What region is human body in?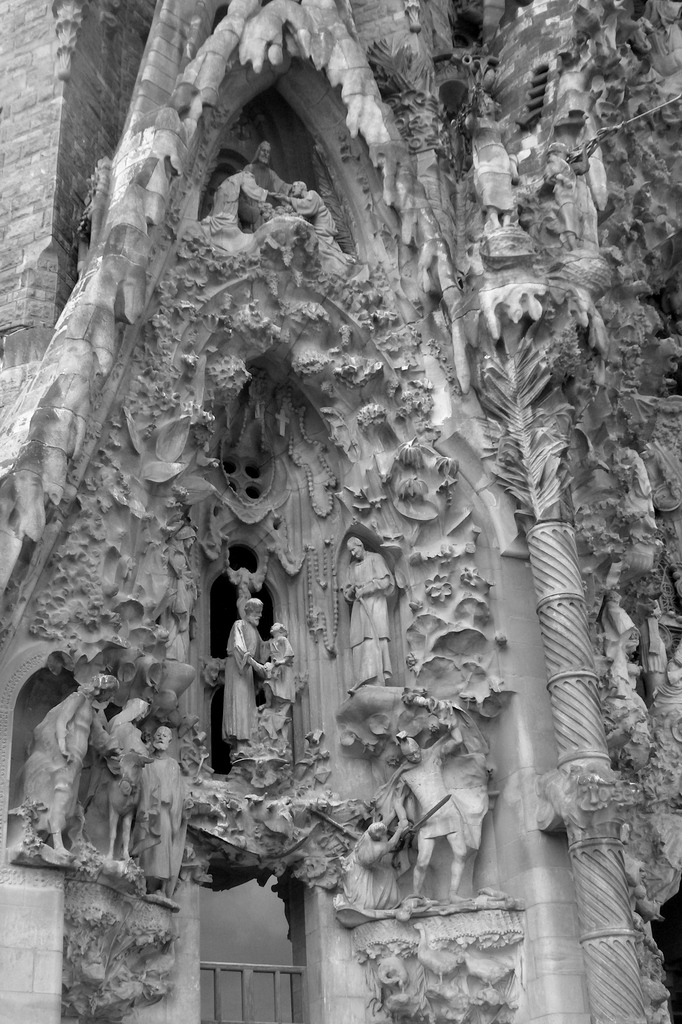
bbox=(238, 165, 295, 228).
